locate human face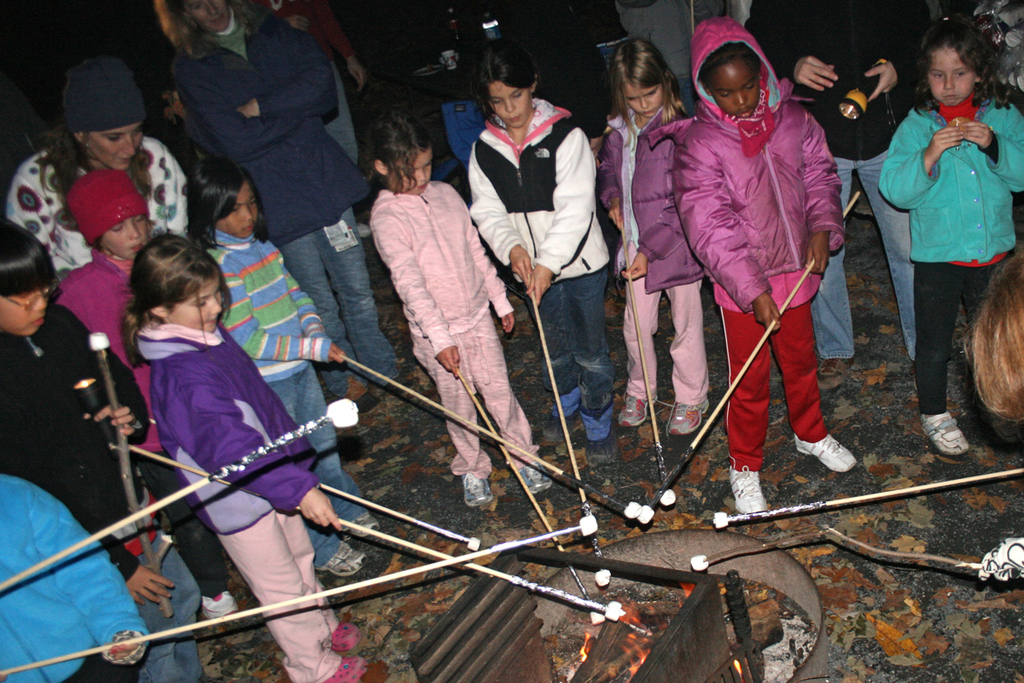
bbox=(214, 185, 257, 248)
